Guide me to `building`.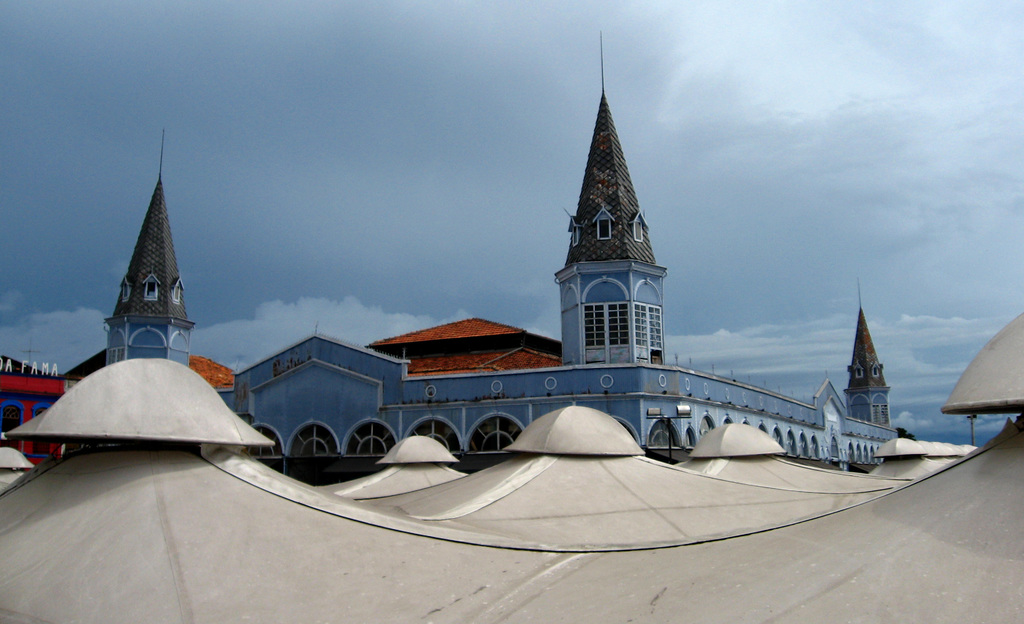
Guidance: {"x1": 0, "y1": 34, "x2": 902, "y2": 488}.
